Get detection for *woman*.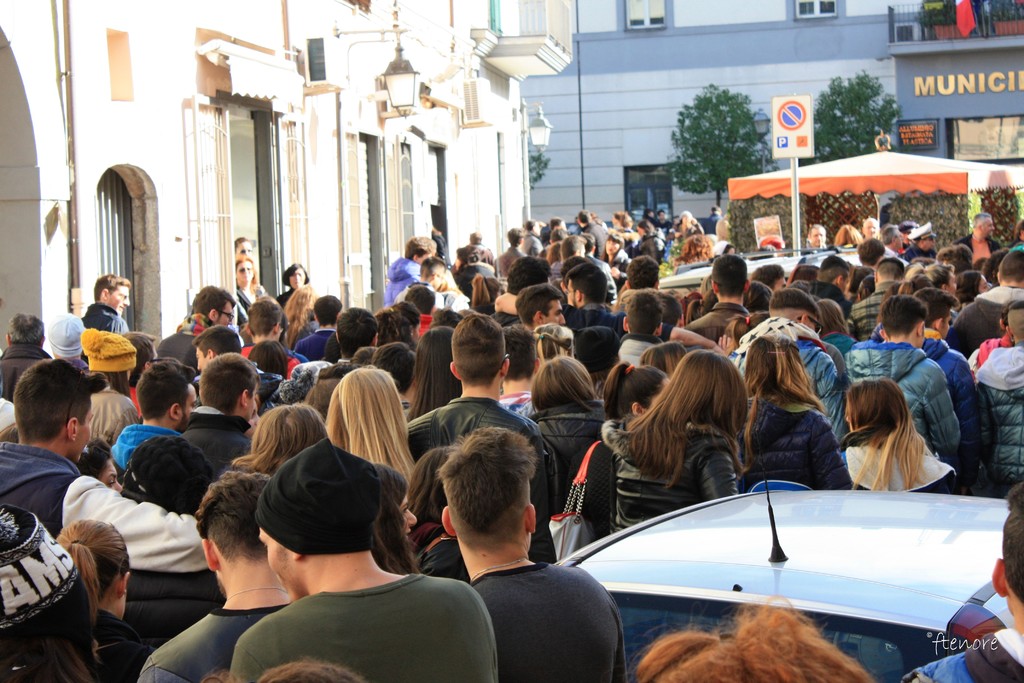
Detection: 85:327:138:452.
